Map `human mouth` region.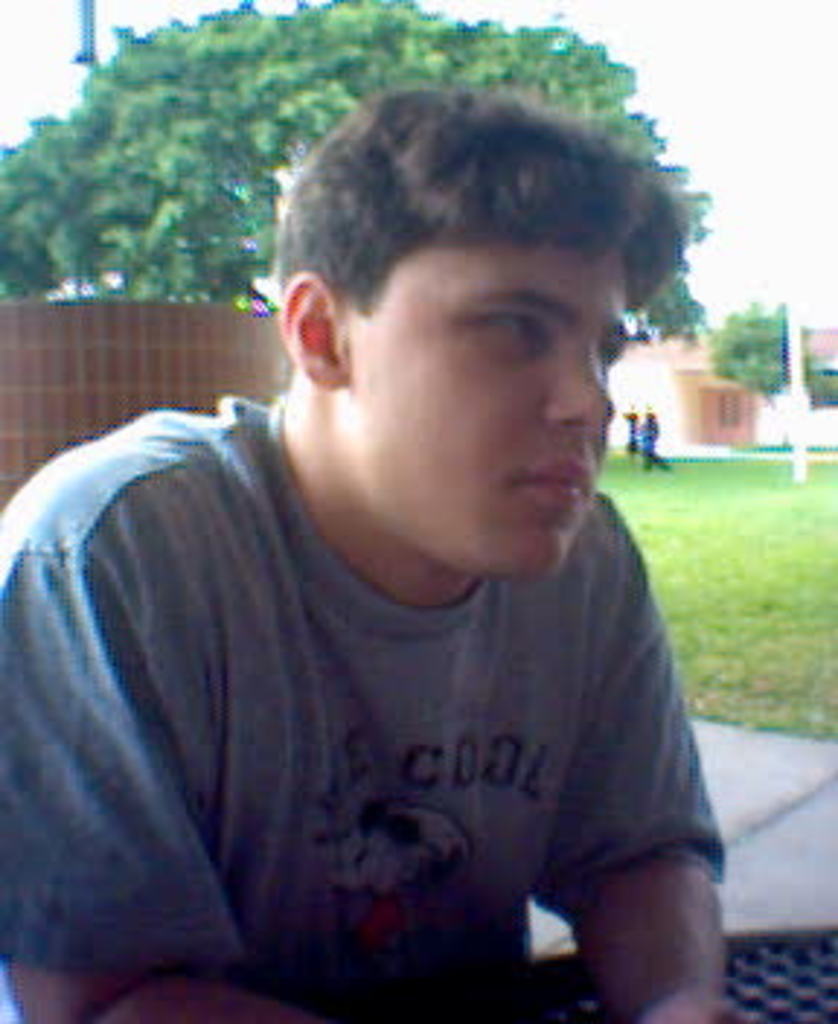
Mapped to BBox(521, 460, 591, 515).
